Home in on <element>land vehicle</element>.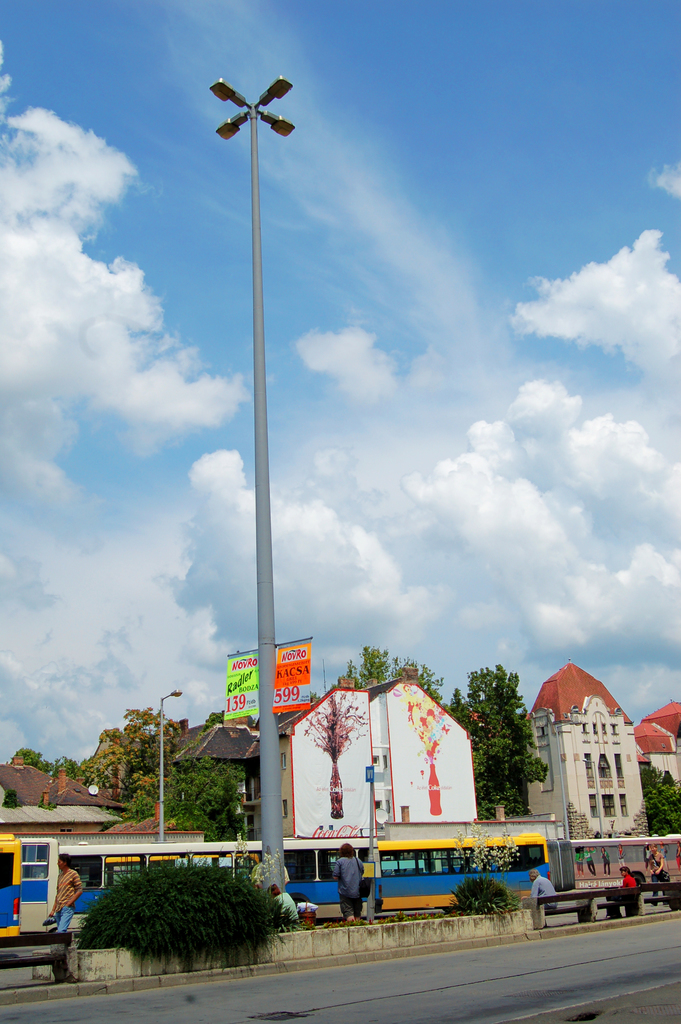
Homed in at 58 844 382 927.
